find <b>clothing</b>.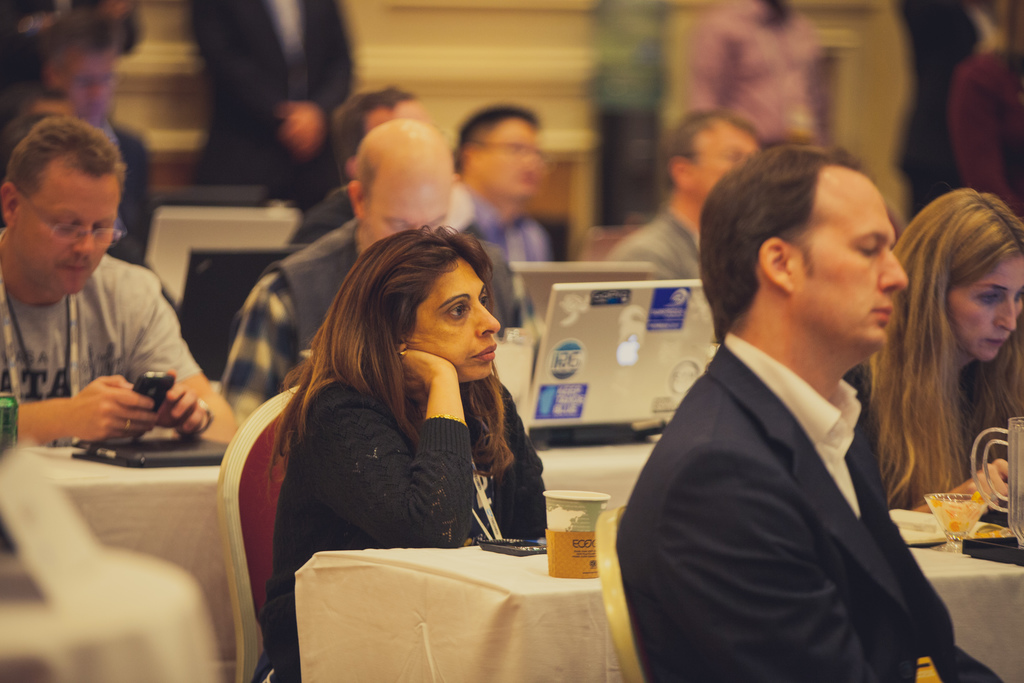
[690,2,833,145].
